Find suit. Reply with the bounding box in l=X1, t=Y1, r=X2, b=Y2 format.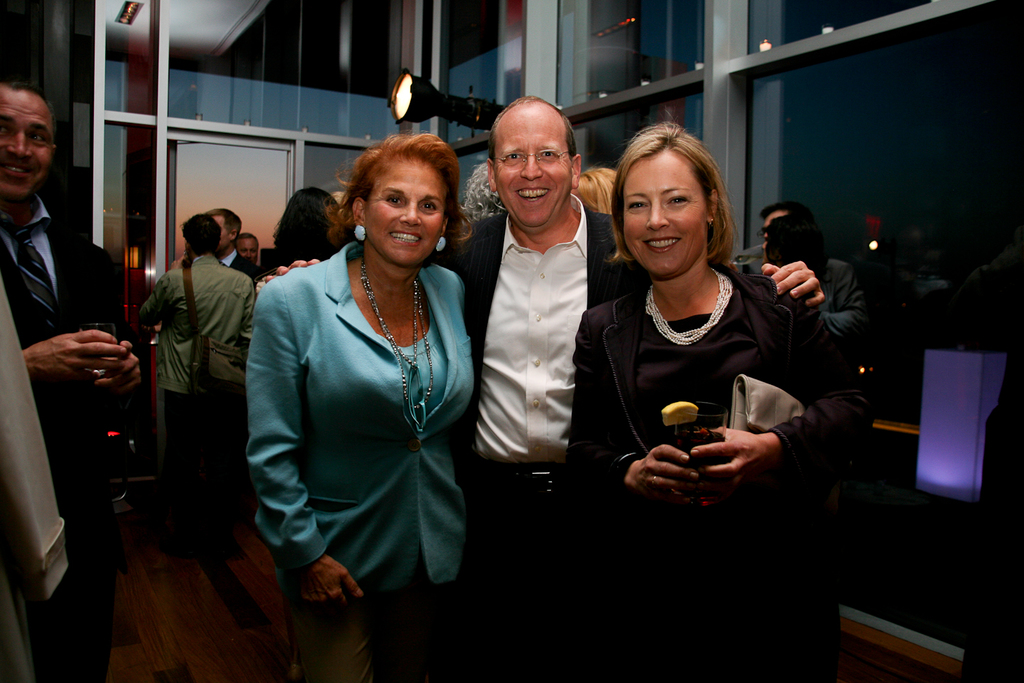
l=218, t=184, r=482, b=646.
